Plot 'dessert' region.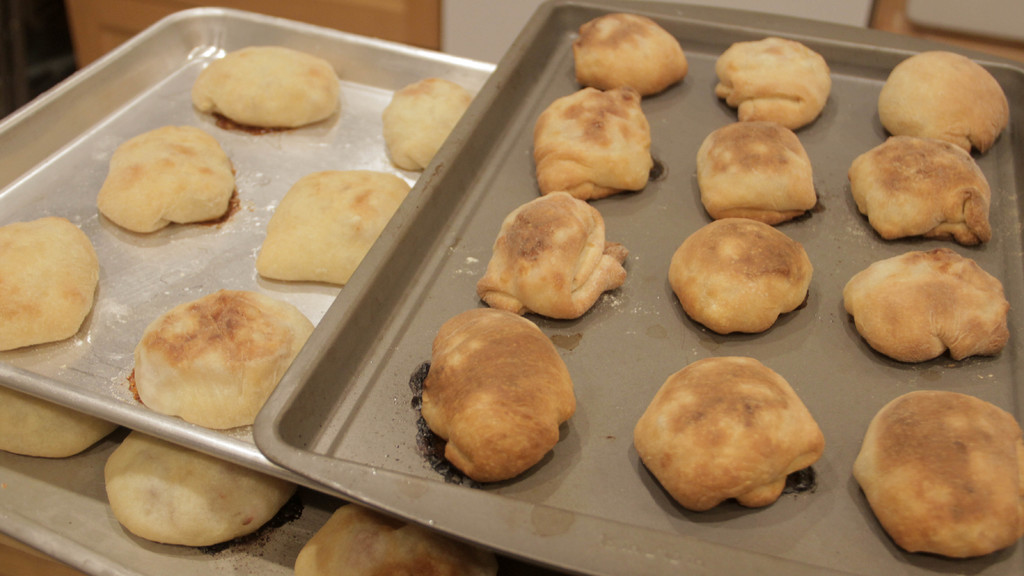
Plotted at Rect(570, 12, 694, 93).
